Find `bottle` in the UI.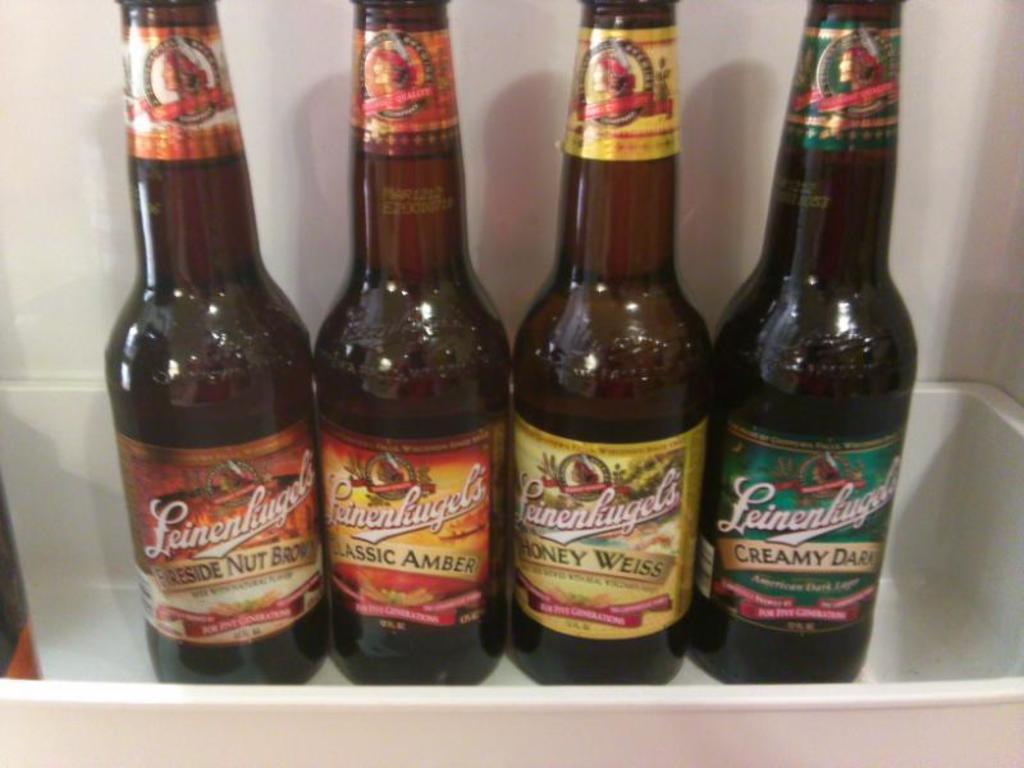
UI element at Rect(0, 462, 44, 686).
